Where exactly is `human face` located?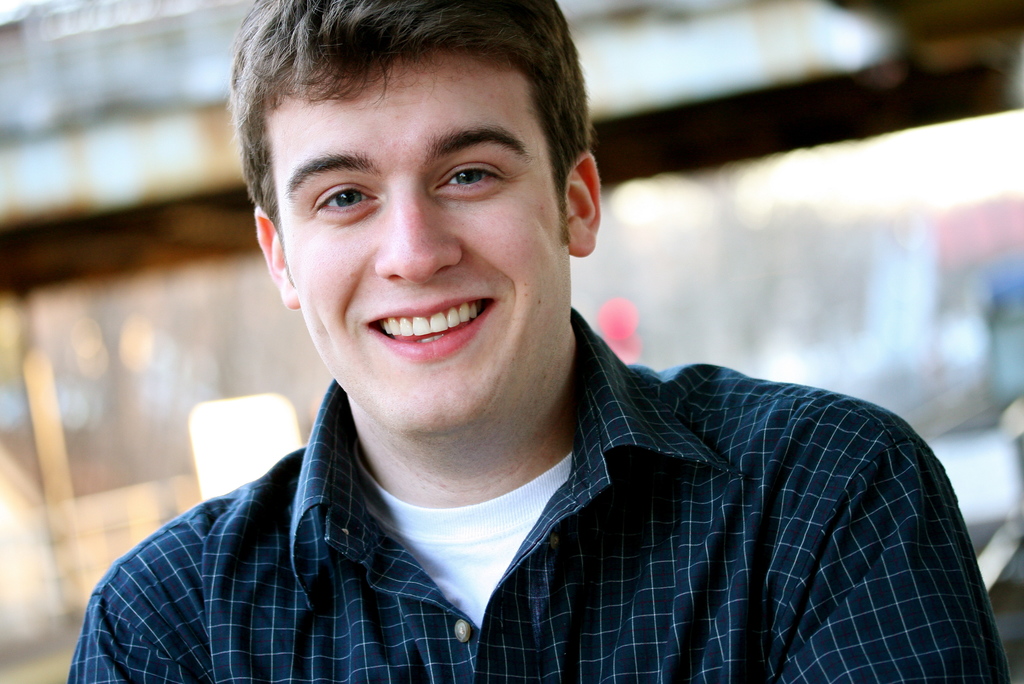
Its bounding box is [279,50,576,439].
